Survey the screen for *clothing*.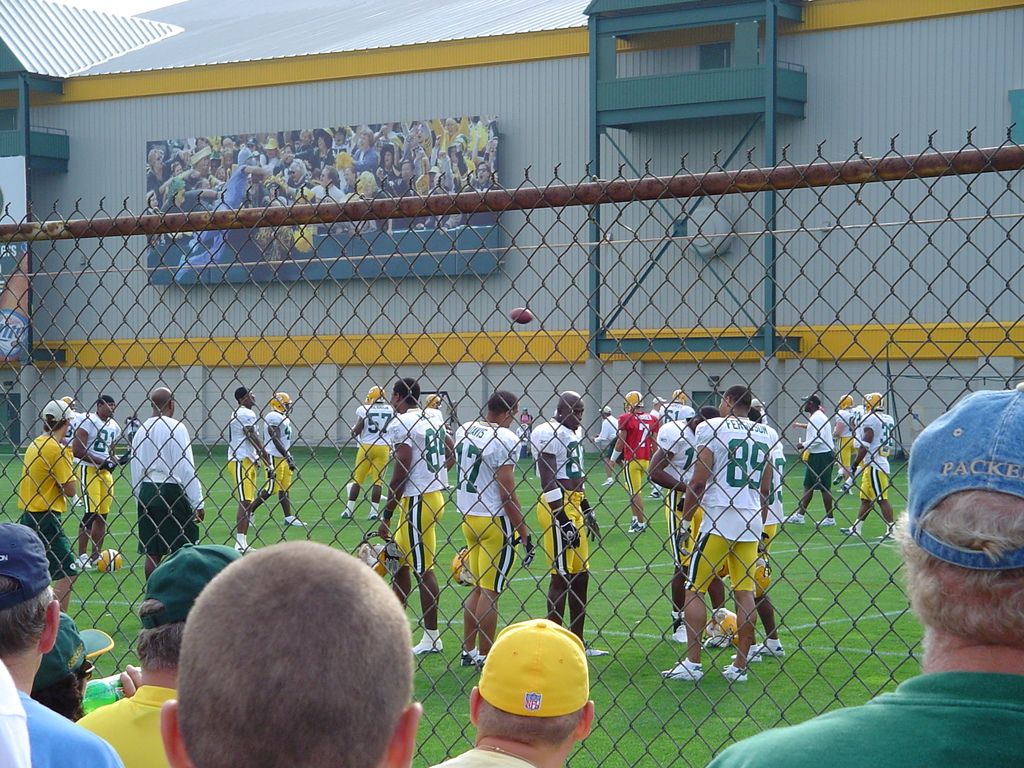
Survey found: <box>60,401,81,468</box>.
